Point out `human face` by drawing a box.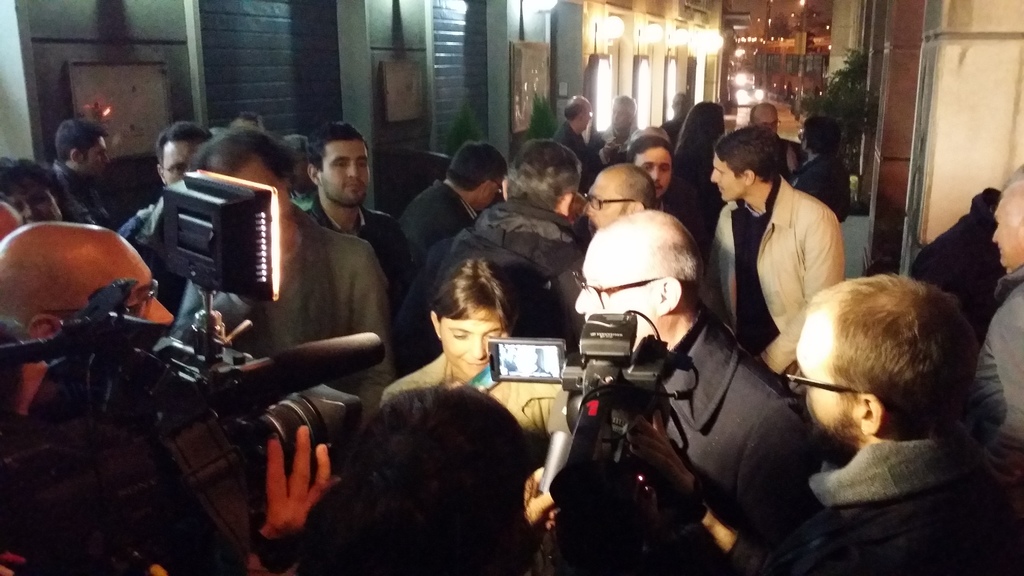
610:99:632:131.
